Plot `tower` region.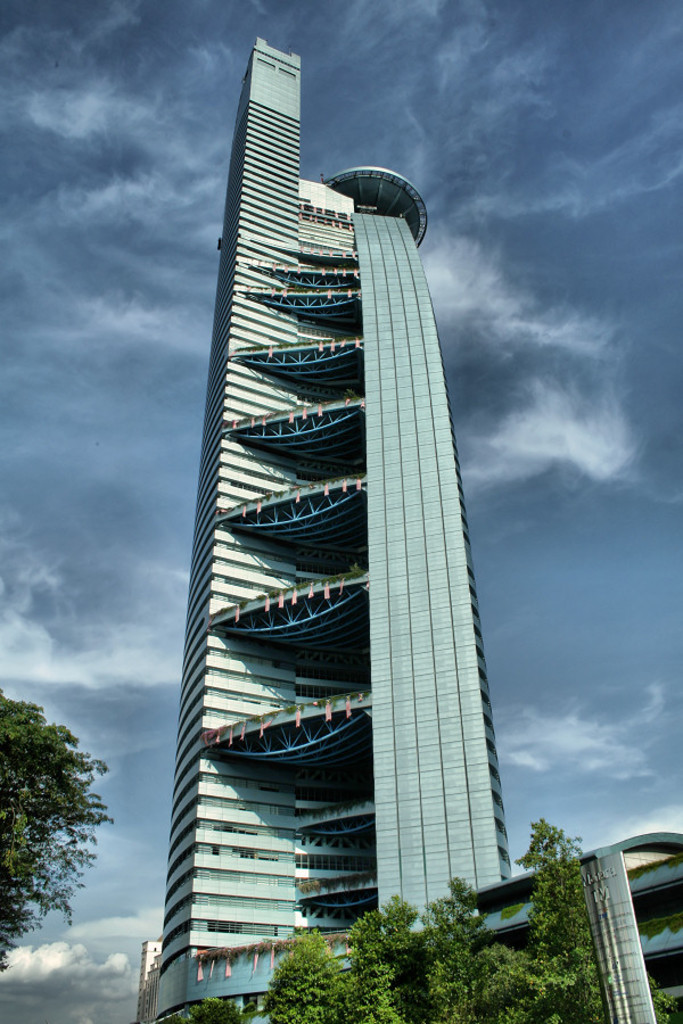
Plotted at Rect(145, 38, 682, 1023).
